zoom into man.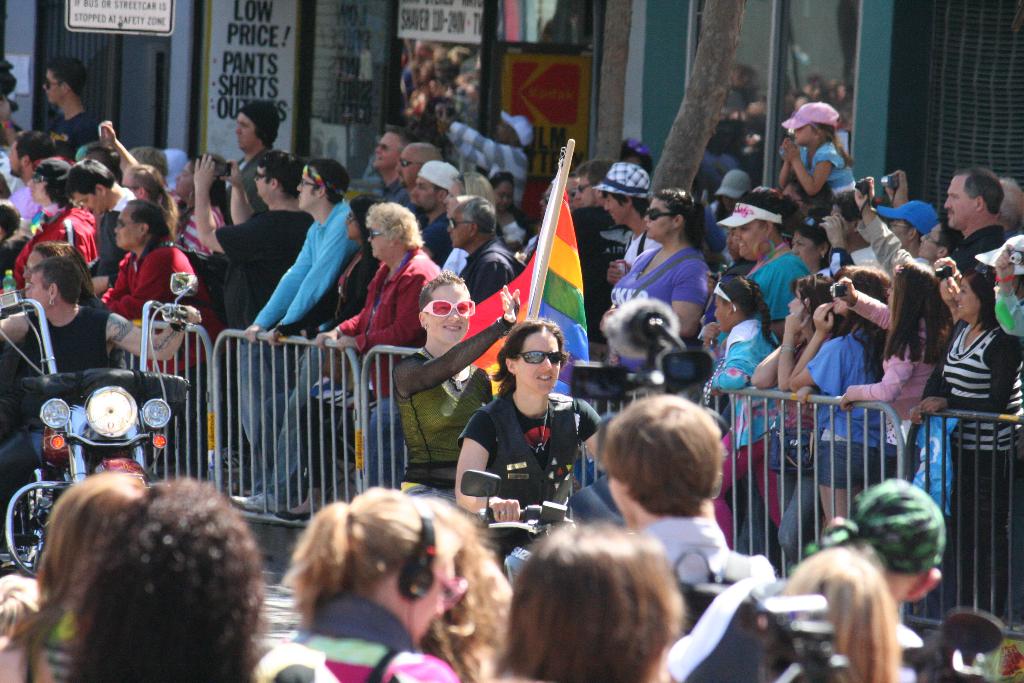
Zoom target: 369, 124, 420, 206.
